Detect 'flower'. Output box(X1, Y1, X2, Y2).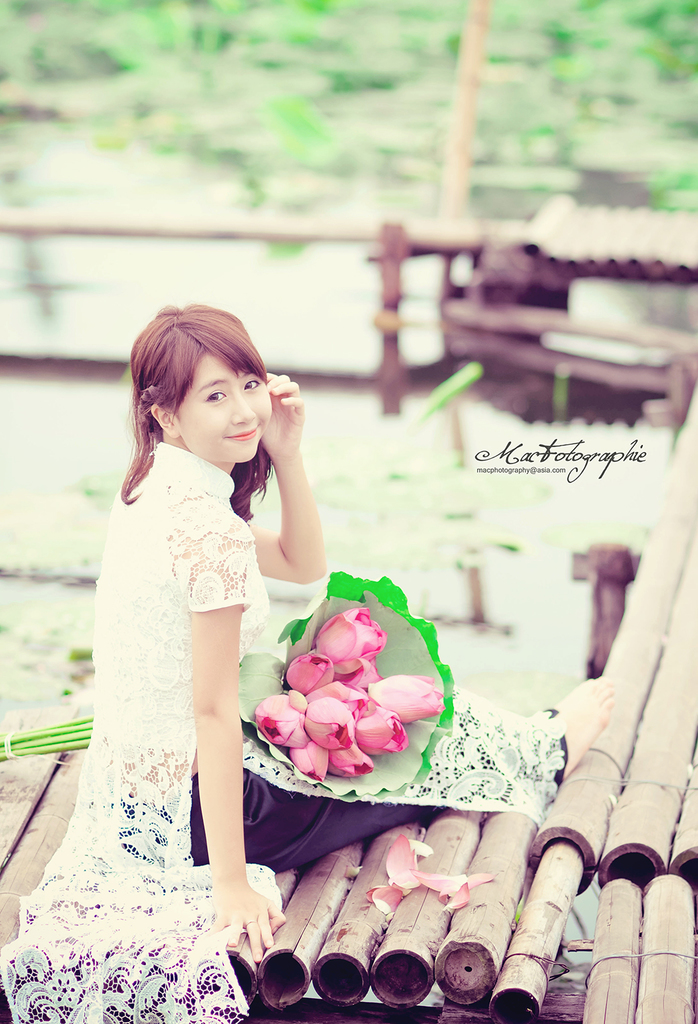
box(367, 666, 449, 742).
